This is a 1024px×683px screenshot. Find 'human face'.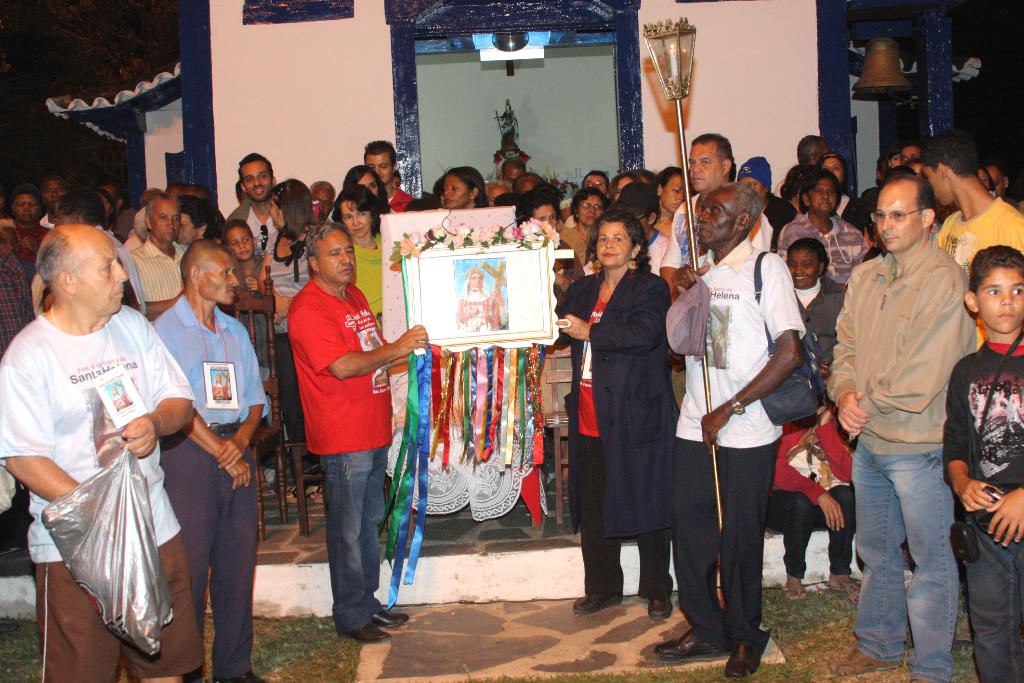
Bounding box: 906 143 916 161.
